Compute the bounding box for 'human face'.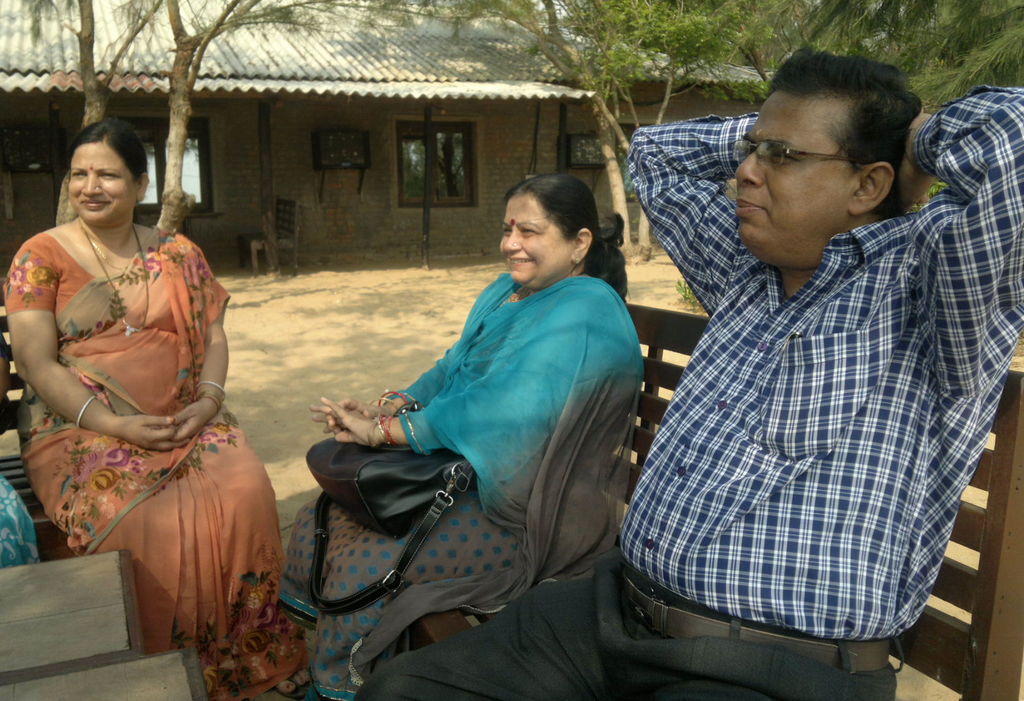
70,140,133,223.
